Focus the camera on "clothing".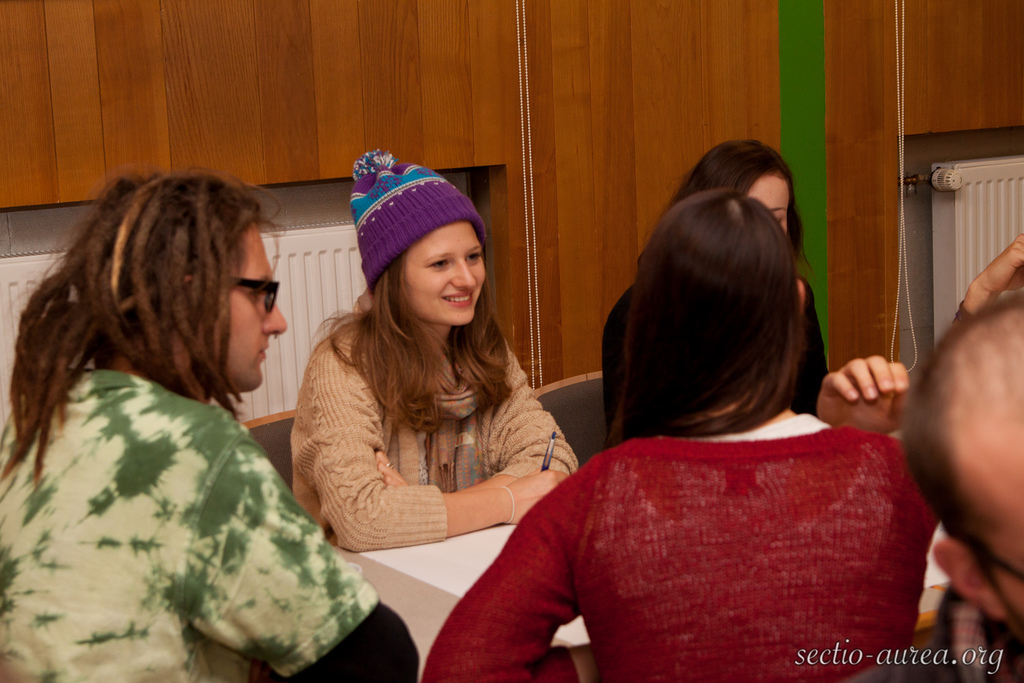
Focus region: left=445, top=394, right=961, bottom=676.
